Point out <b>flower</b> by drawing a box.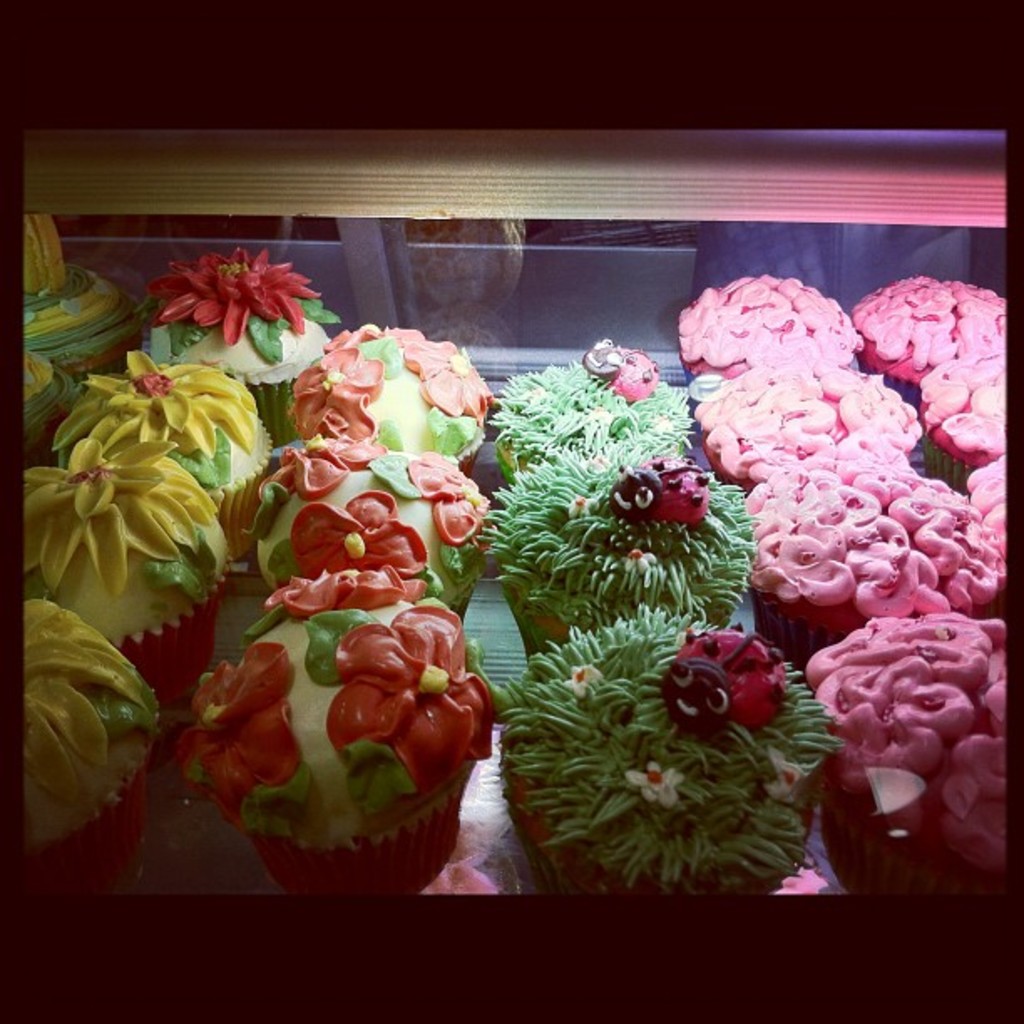
293 345 376 438.
